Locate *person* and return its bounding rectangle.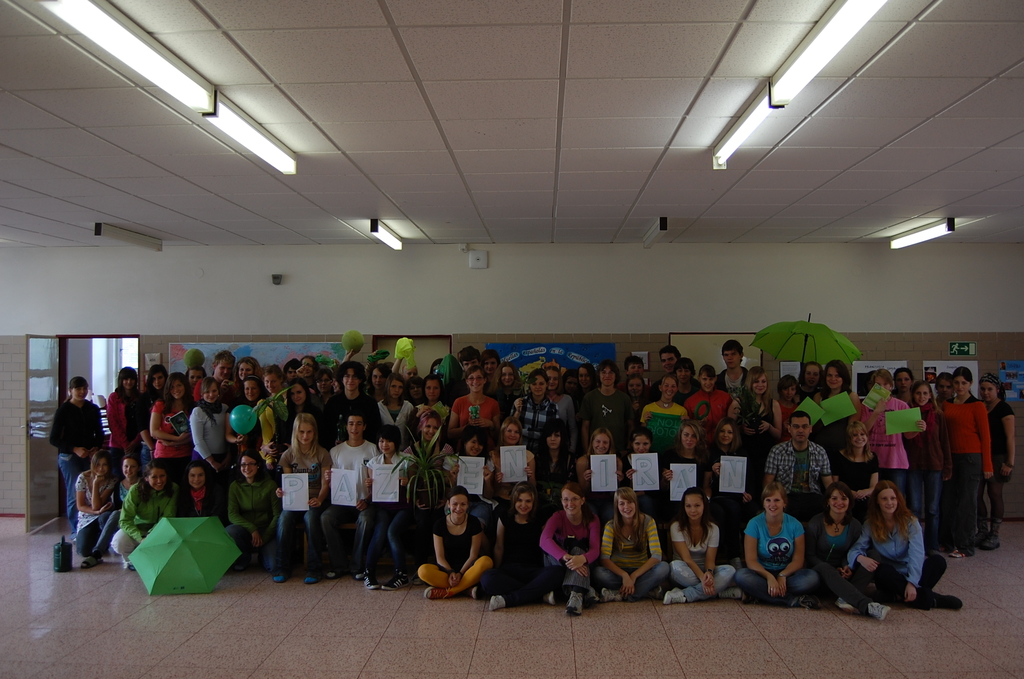
crop(727, 364, 782, 495).
